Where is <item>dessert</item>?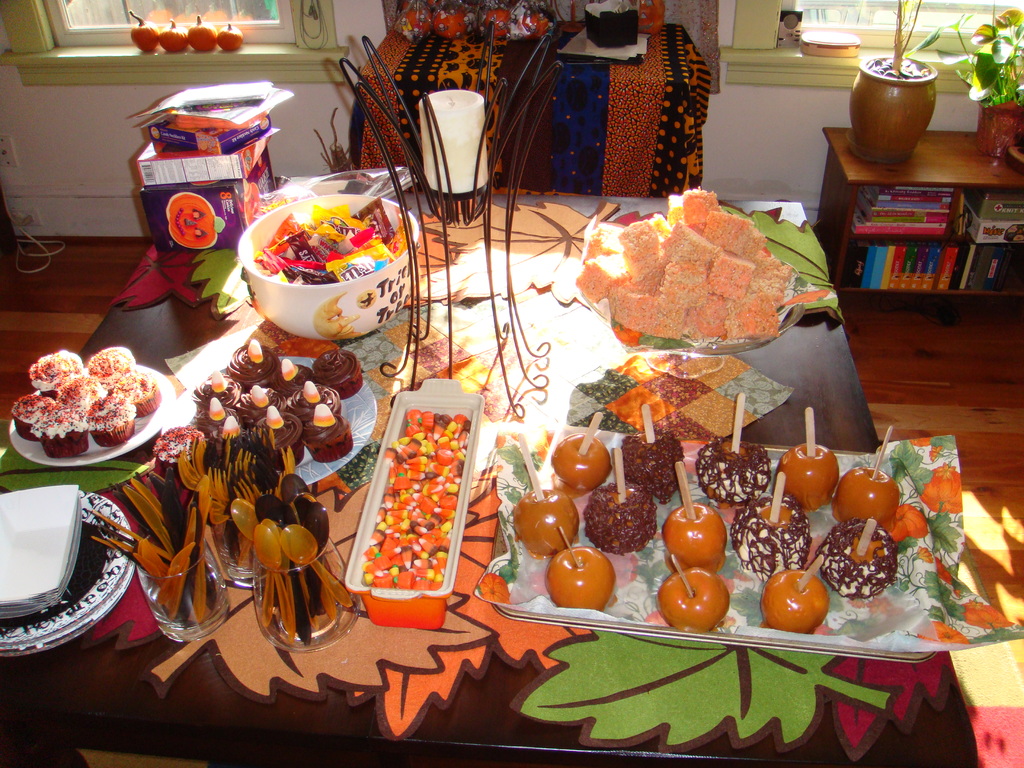
left=312, top=345, right=365, bottom=397.
